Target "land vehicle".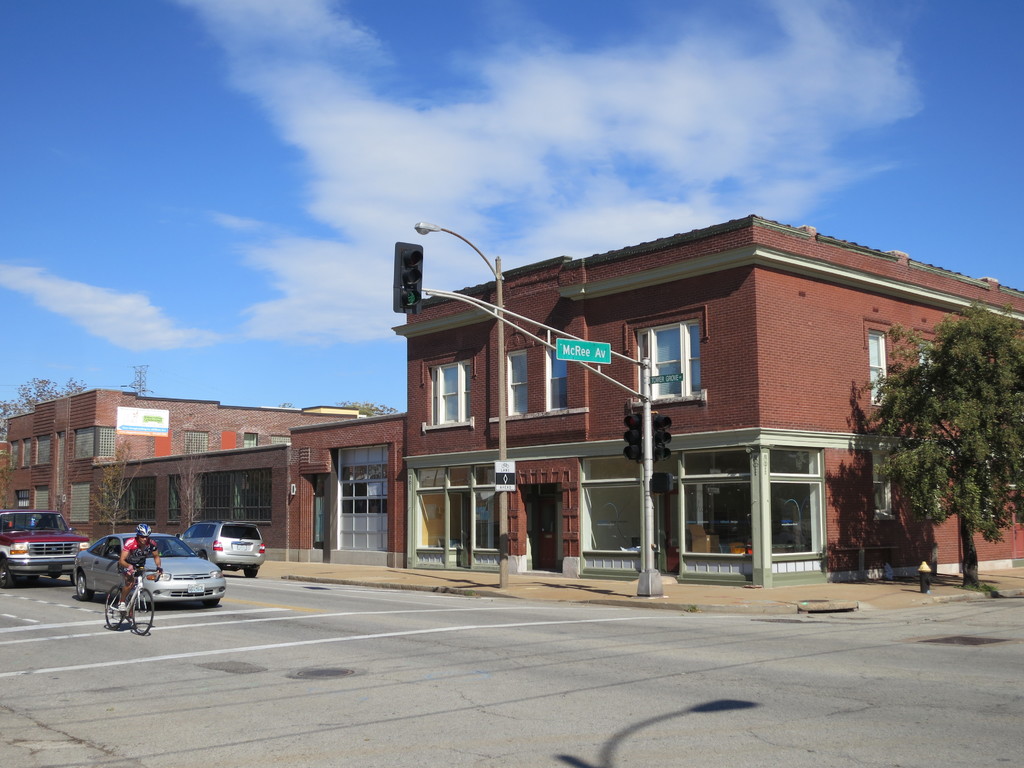
Target region: <bbox>0, 508, 89, 586</bbox>.
